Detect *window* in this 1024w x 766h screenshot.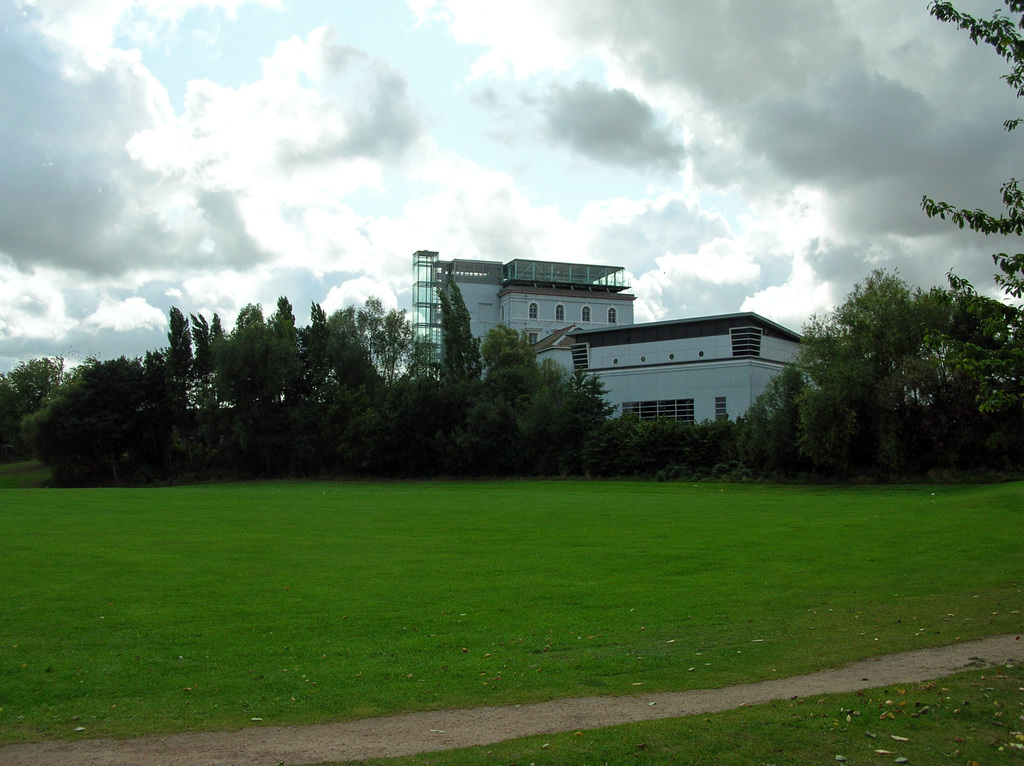
Detection: (531,300,539,320).
